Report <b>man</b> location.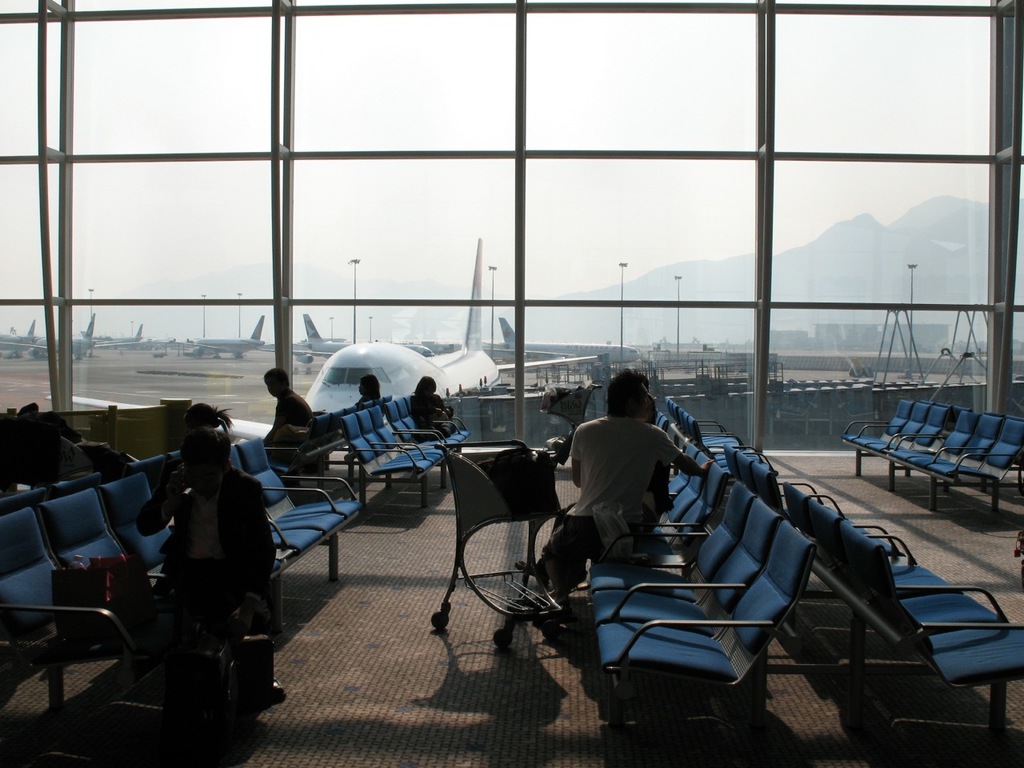
Report: Rect(267, 364, 337, 472).
